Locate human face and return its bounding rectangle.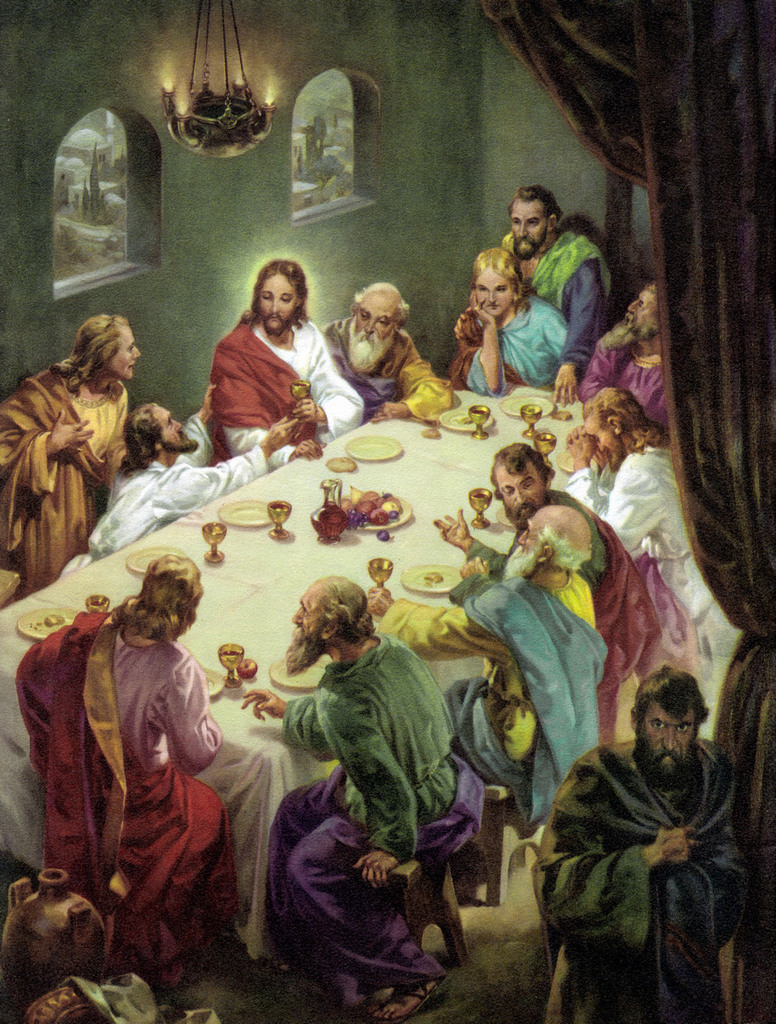
rect(512, 205, 547, 254).
